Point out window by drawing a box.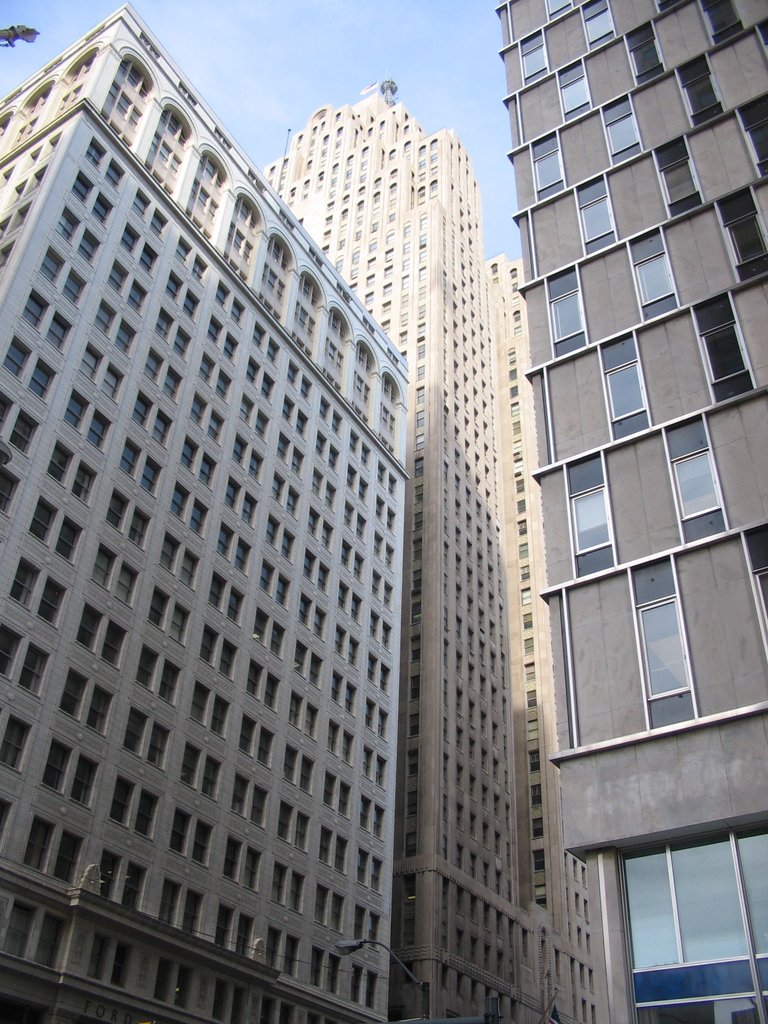
select_region(255, 727, 276, 767).
